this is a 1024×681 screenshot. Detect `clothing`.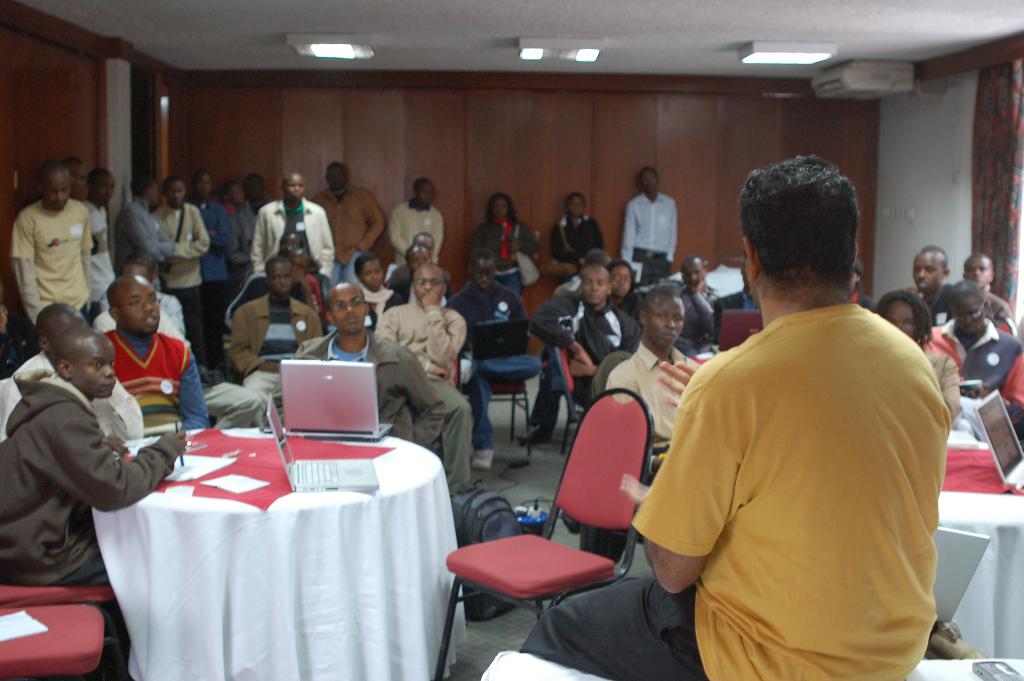
234,299,328,370.
